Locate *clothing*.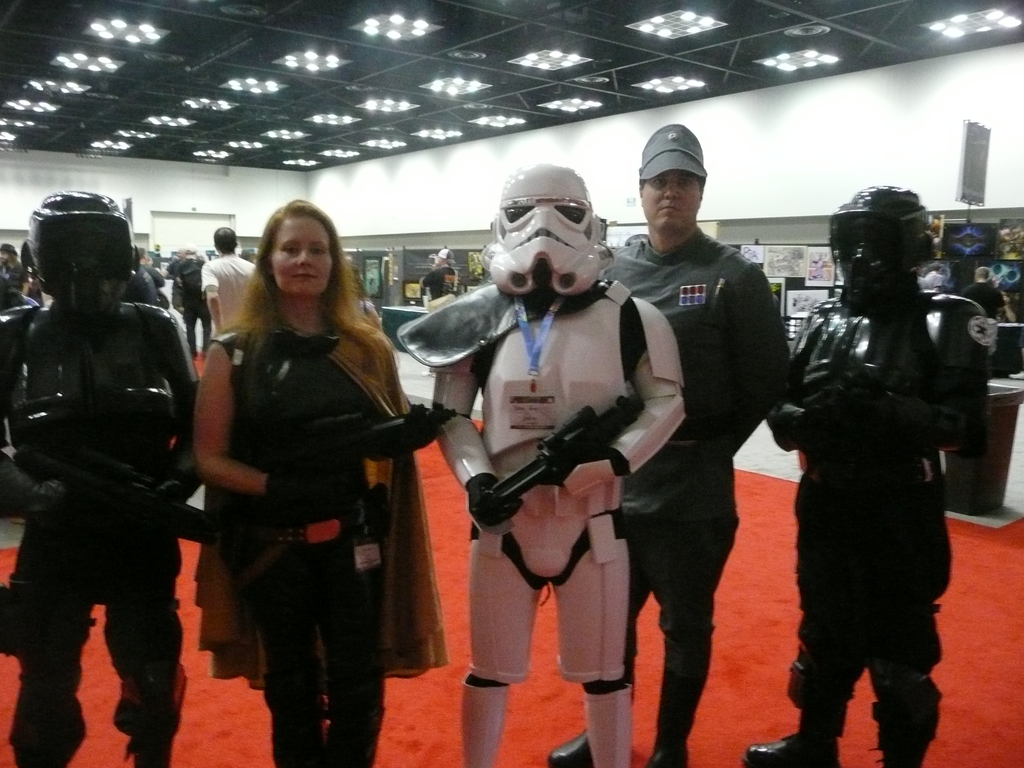
Bounding box: rect(128, 260, 165, 310).
